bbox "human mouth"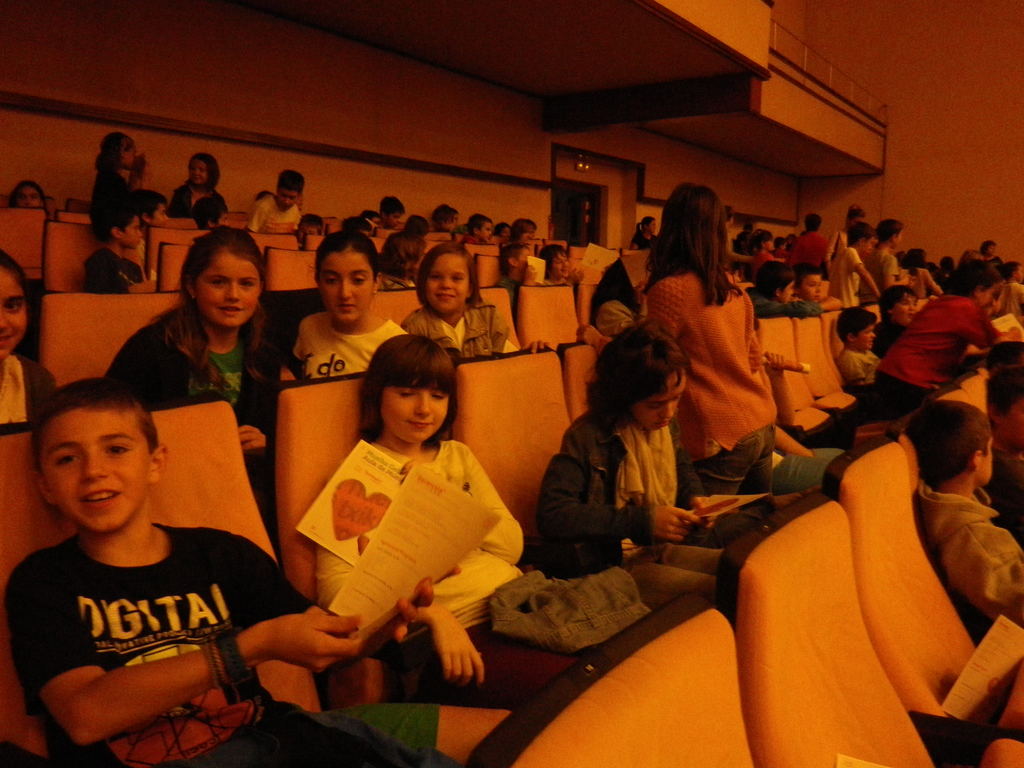
(x1=77, y1=486, x2=122, y2=507)
